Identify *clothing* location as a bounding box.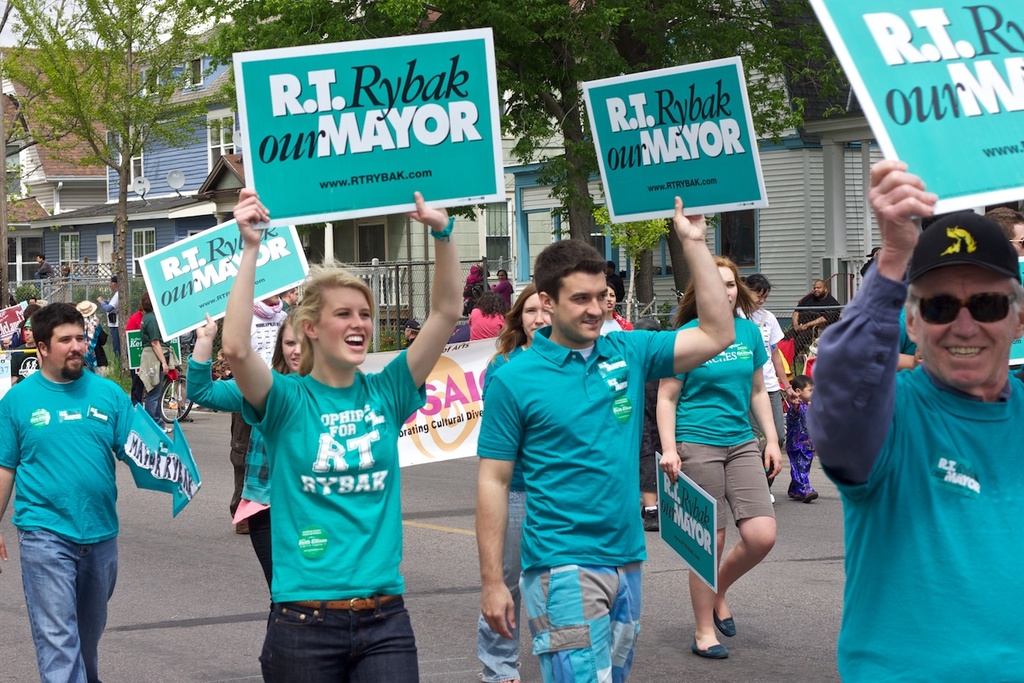
{"left": 662, "top": 316, "right": 768, "bottom": 531}.
